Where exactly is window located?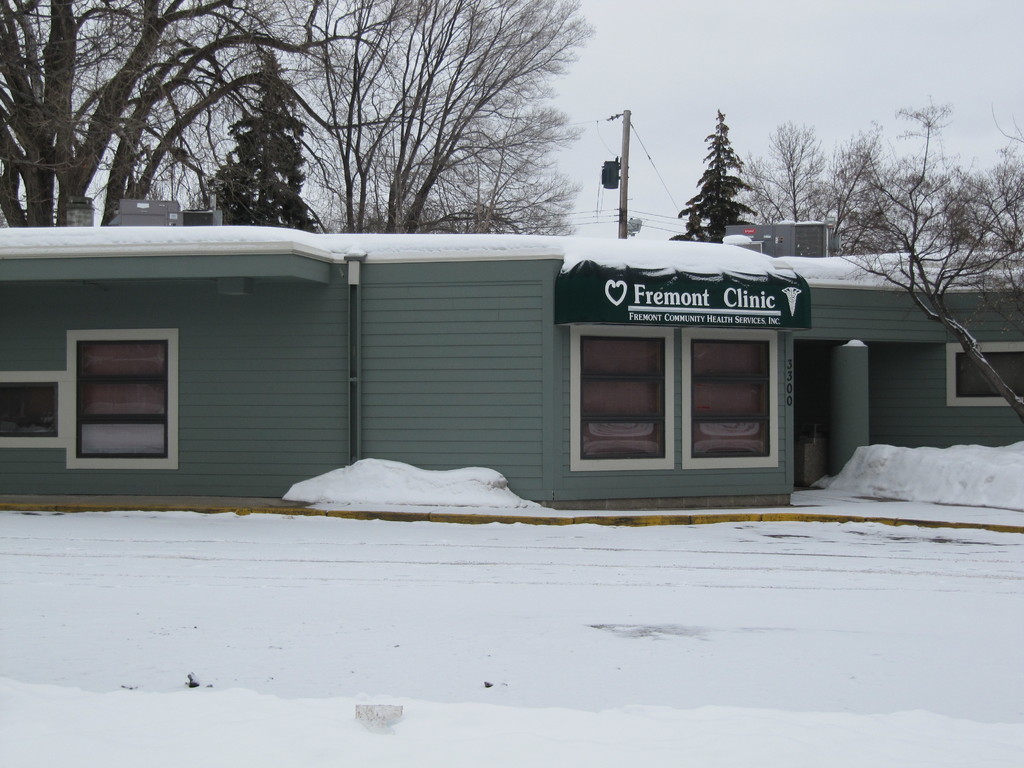
Its bounding box is (left=963, top=346, right=1023, bottom=397).
